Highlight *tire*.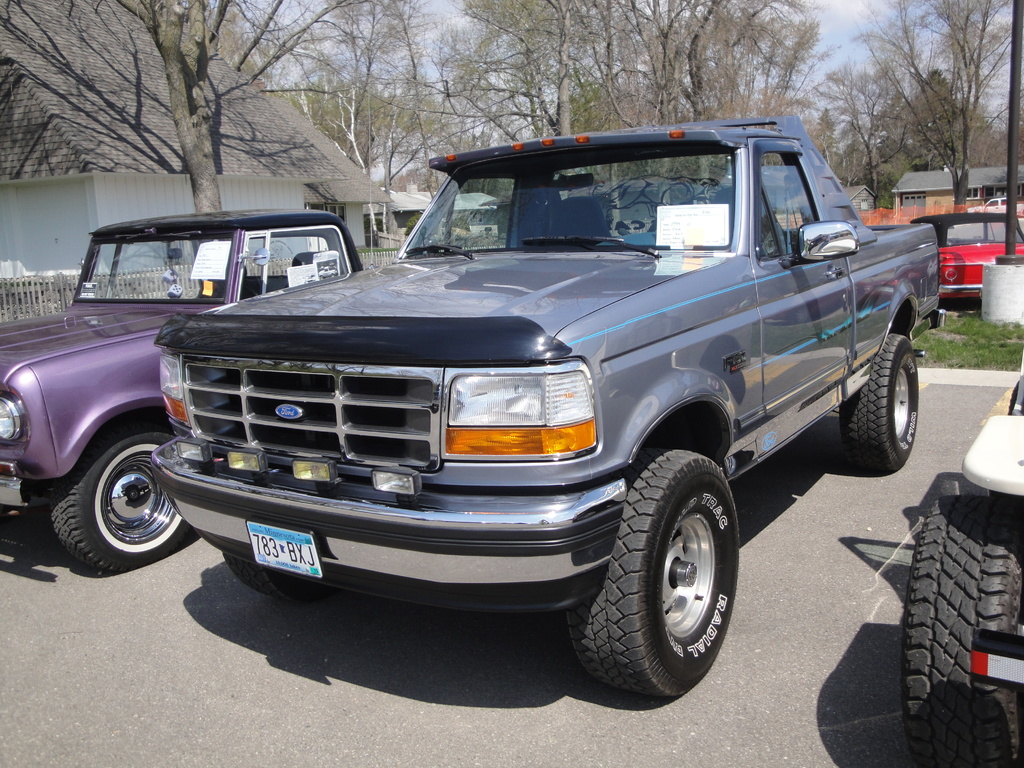
Highlighted region: rect(558, 442, 739, 705).
